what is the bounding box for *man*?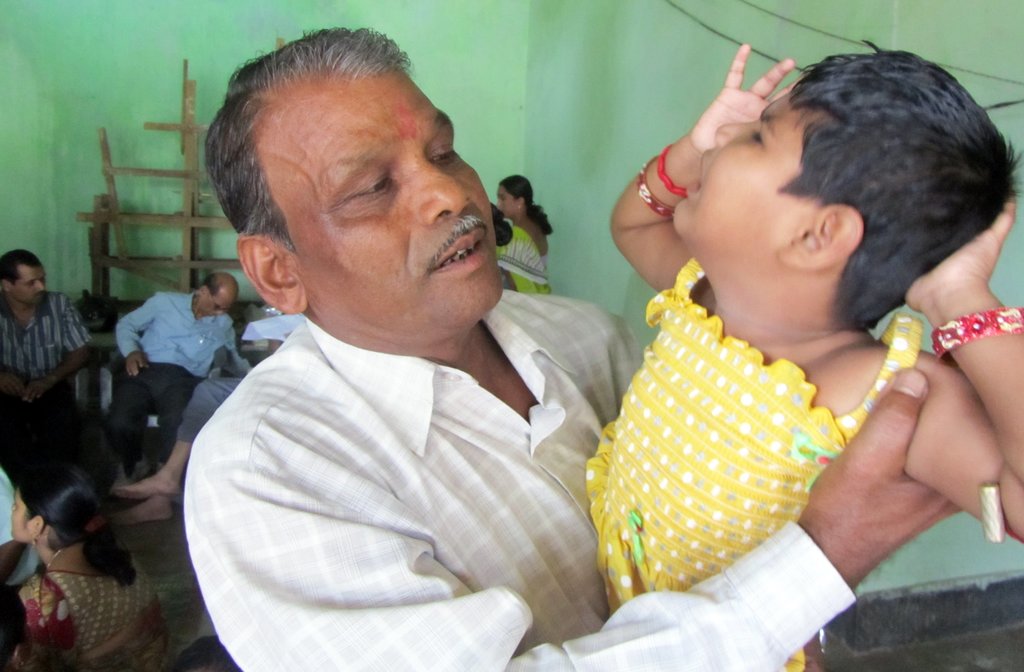
109/273/254/480.
